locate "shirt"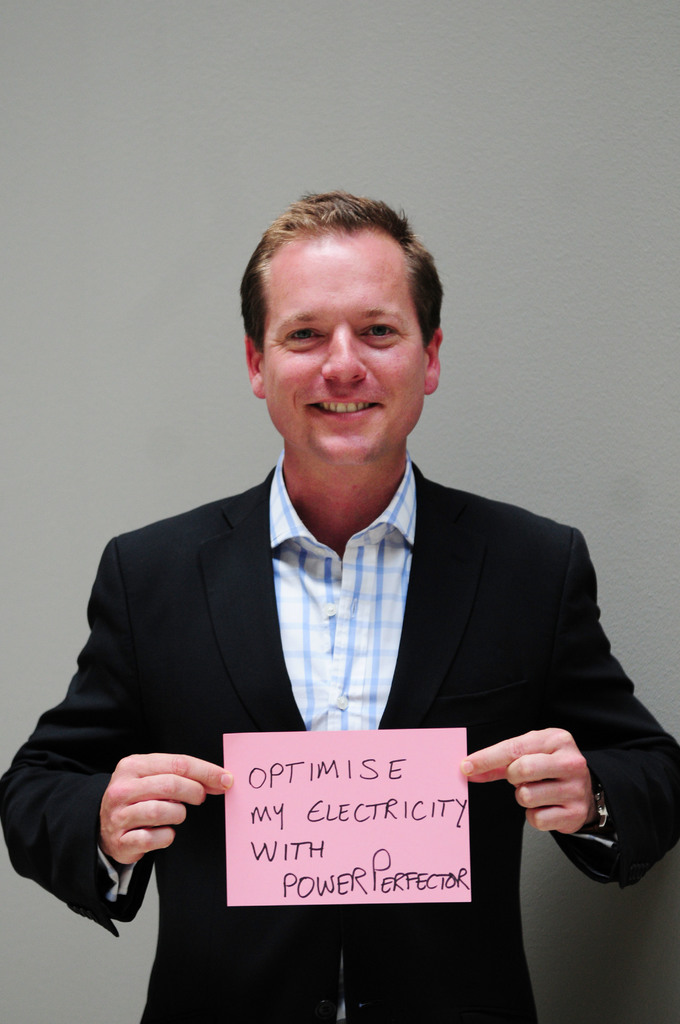
270/449/418/733
